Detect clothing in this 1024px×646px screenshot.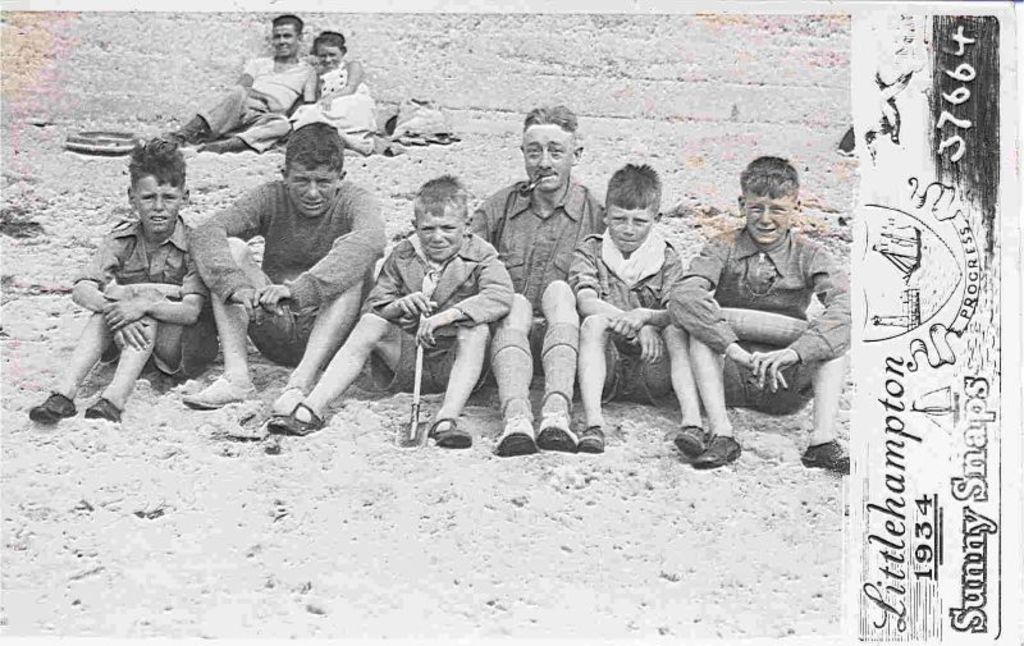
Detection: [196,47,315,151].
